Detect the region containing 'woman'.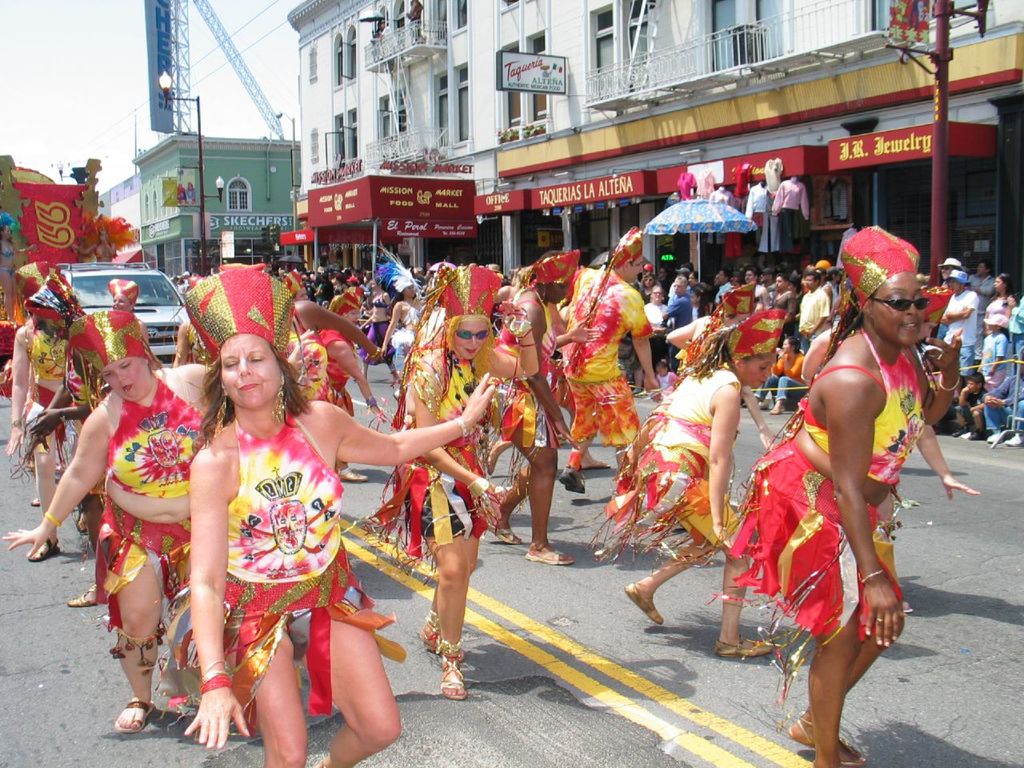
634,281,667,394.
